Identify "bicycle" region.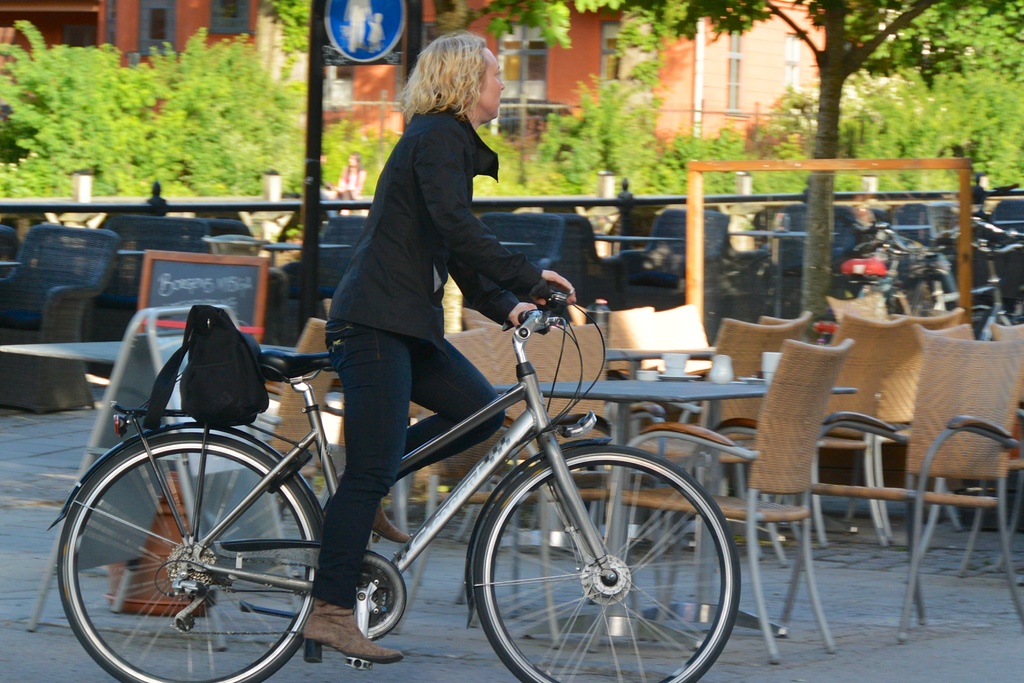
Region: region(819, 236, 1023, 367).
